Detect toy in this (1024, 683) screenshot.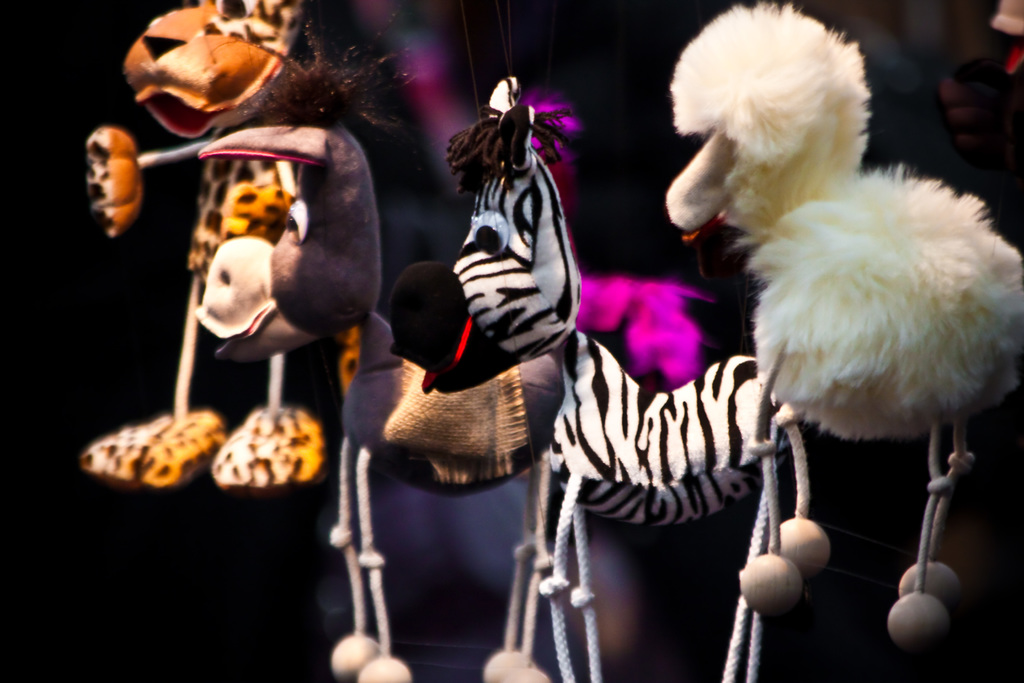
Detection: (443, 73, 794, 682).
